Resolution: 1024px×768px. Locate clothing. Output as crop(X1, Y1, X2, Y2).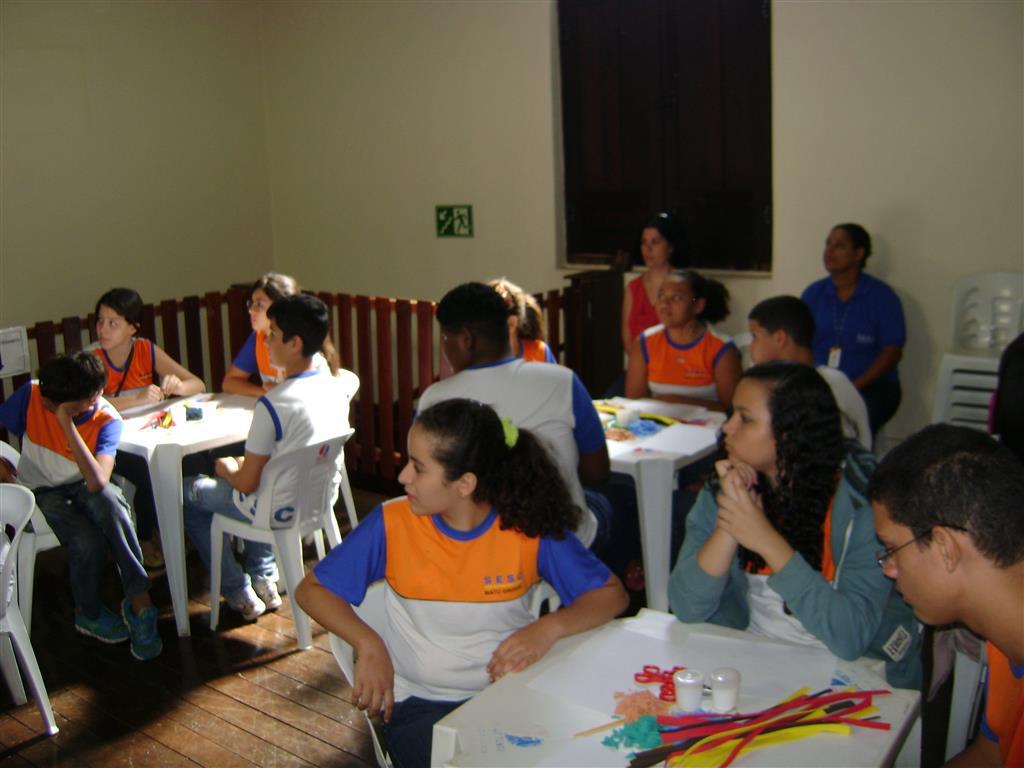
crop(179, 342, 352, 586).
